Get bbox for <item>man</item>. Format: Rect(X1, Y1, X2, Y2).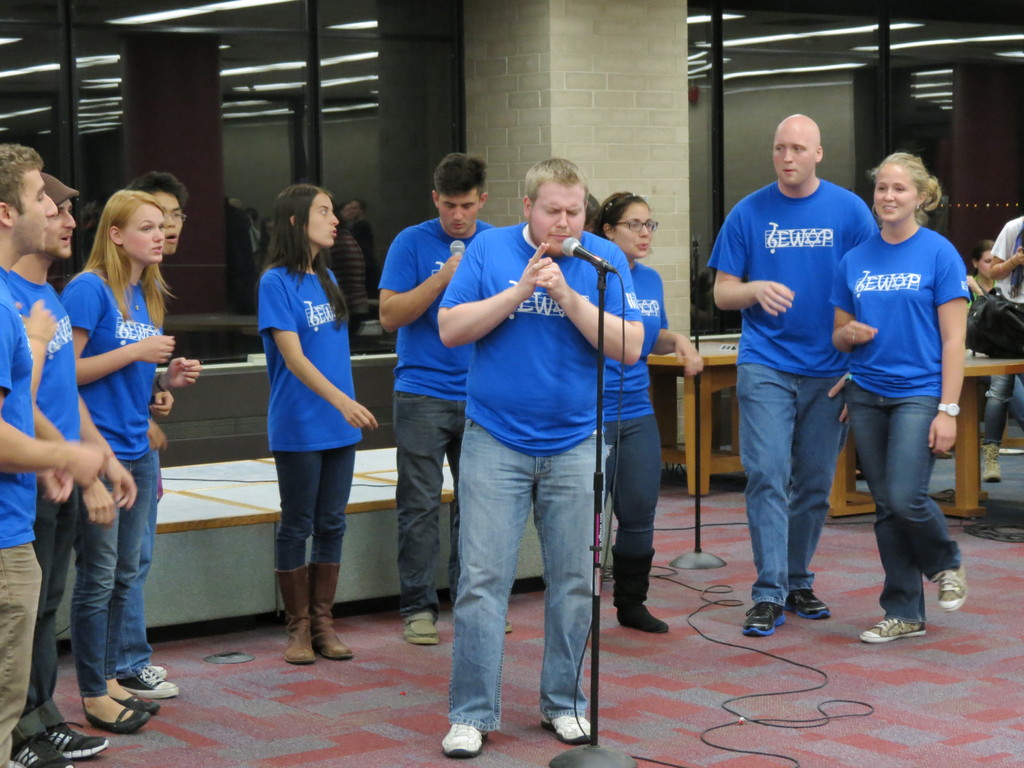
Rect(0, 141, 104, 767).
